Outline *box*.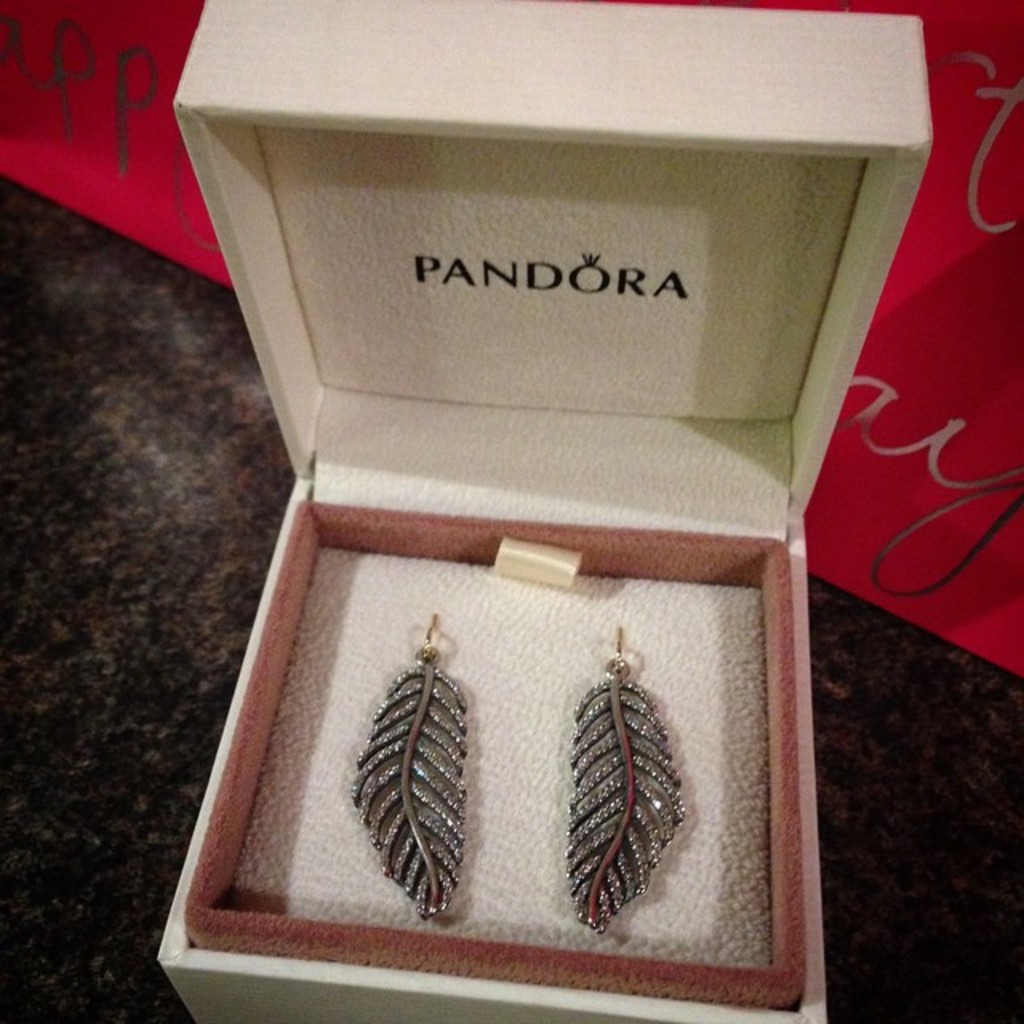
Outline: <box>123,0,931,1018</box>.
